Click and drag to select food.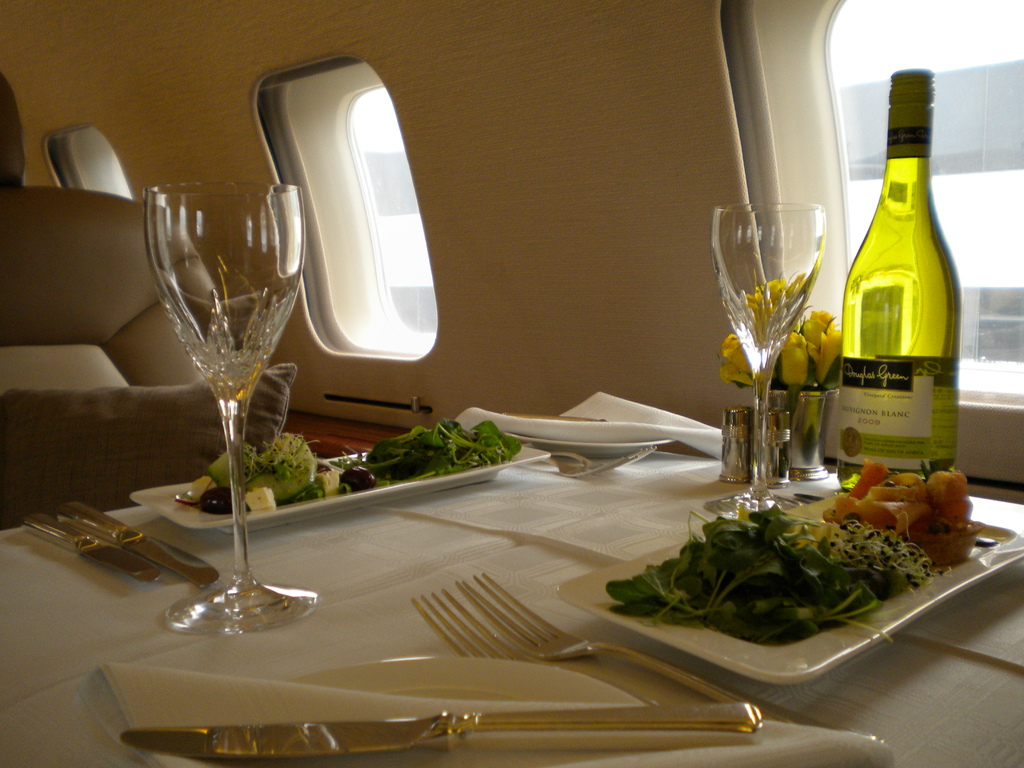
Selection: pyautogui.locateOnScreen(601, 502, 937, 648).
